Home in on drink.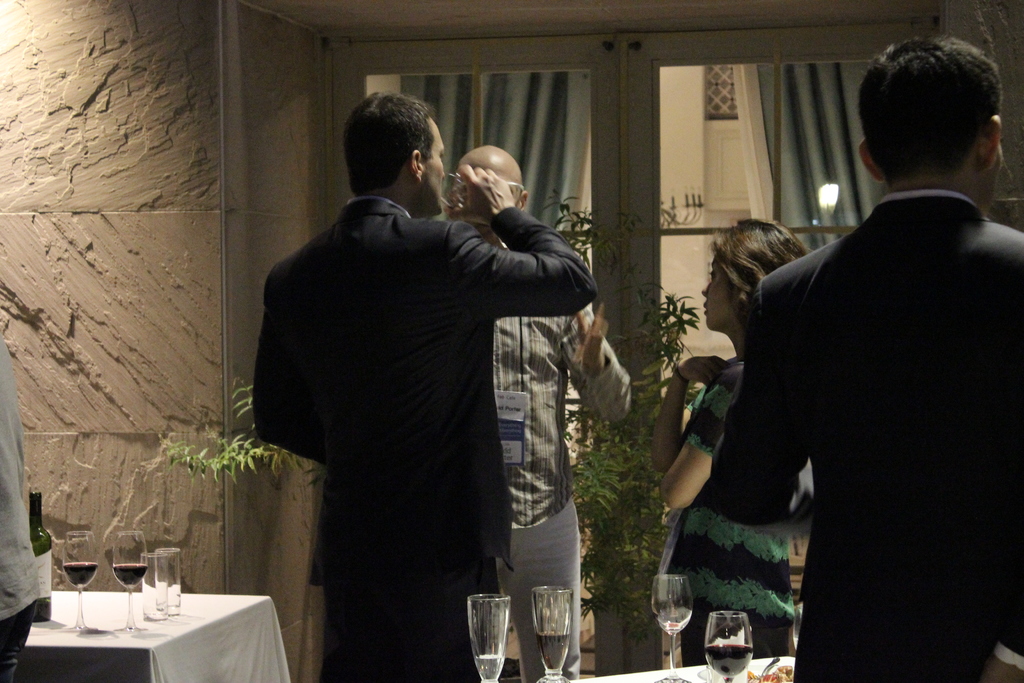
Homed in at (533,630,571,673).
